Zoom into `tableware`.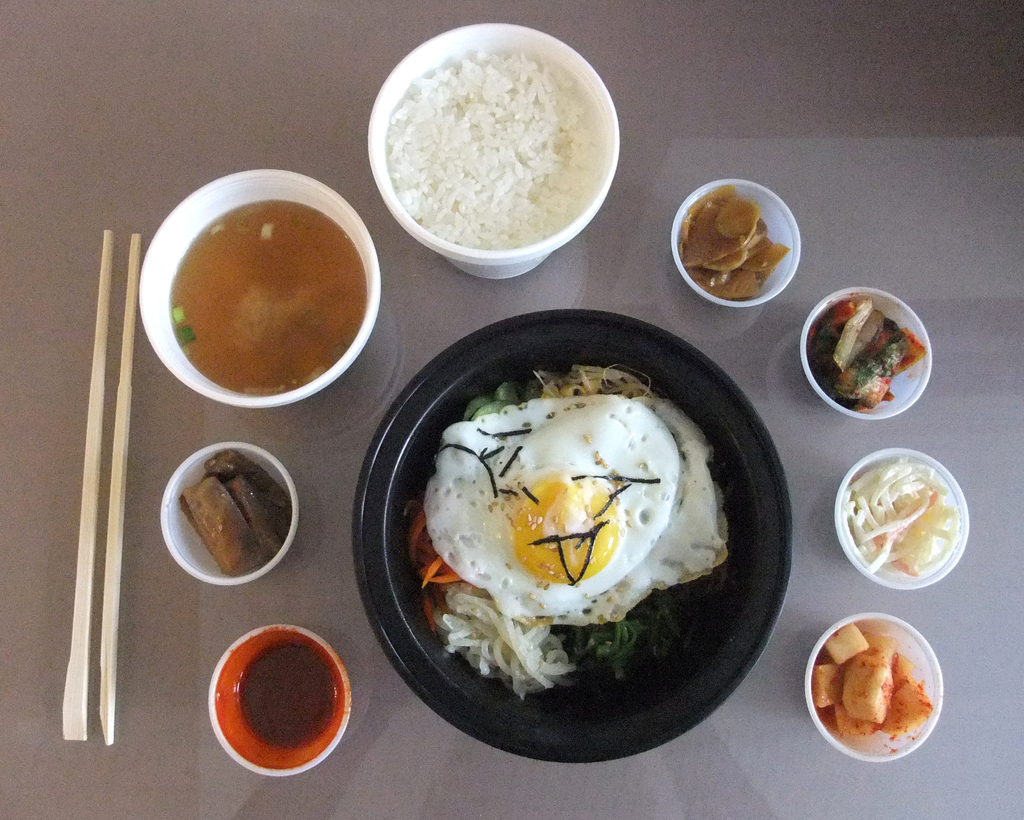
Zoom target: BBox(799, 288, 933, 418).
